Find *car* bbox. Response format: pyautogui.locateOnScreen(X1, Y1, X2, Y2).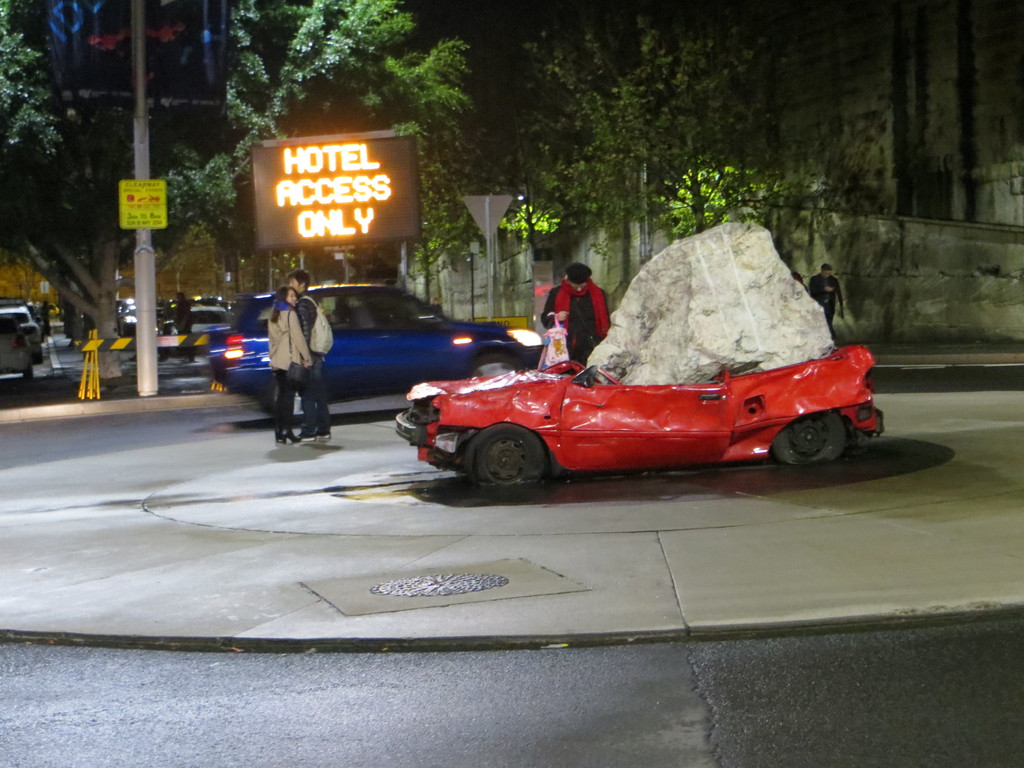
pyautogui.locateOnScreen(401, 357, 887, 484).
